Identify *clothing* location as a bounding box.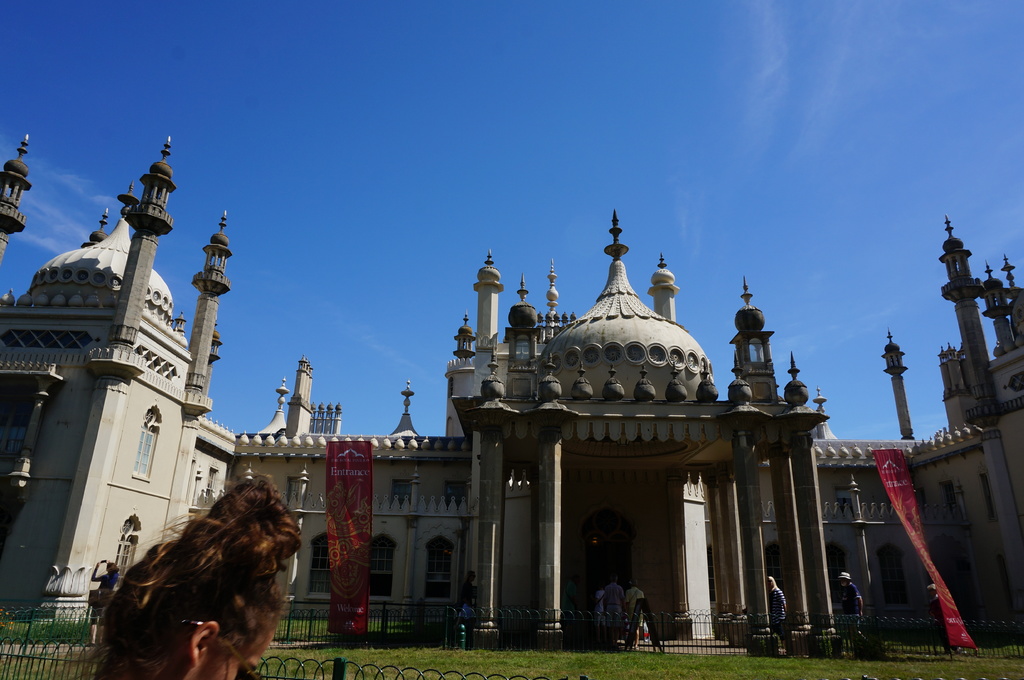
626,589,644,619.
